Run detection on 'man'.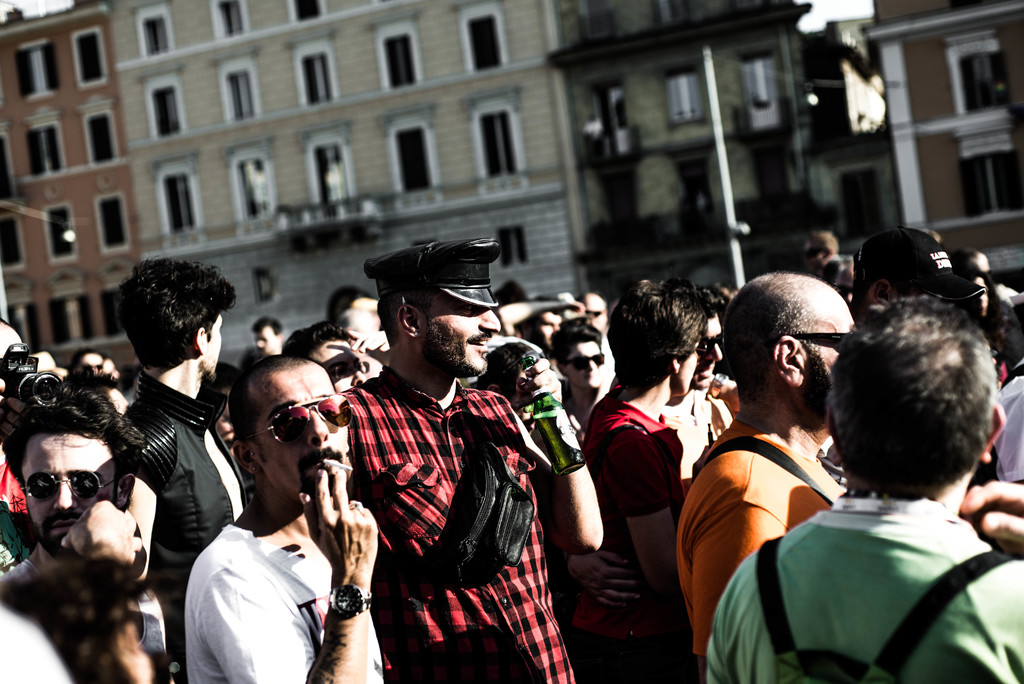
Result: bbox(554, 320, 613, 430).
